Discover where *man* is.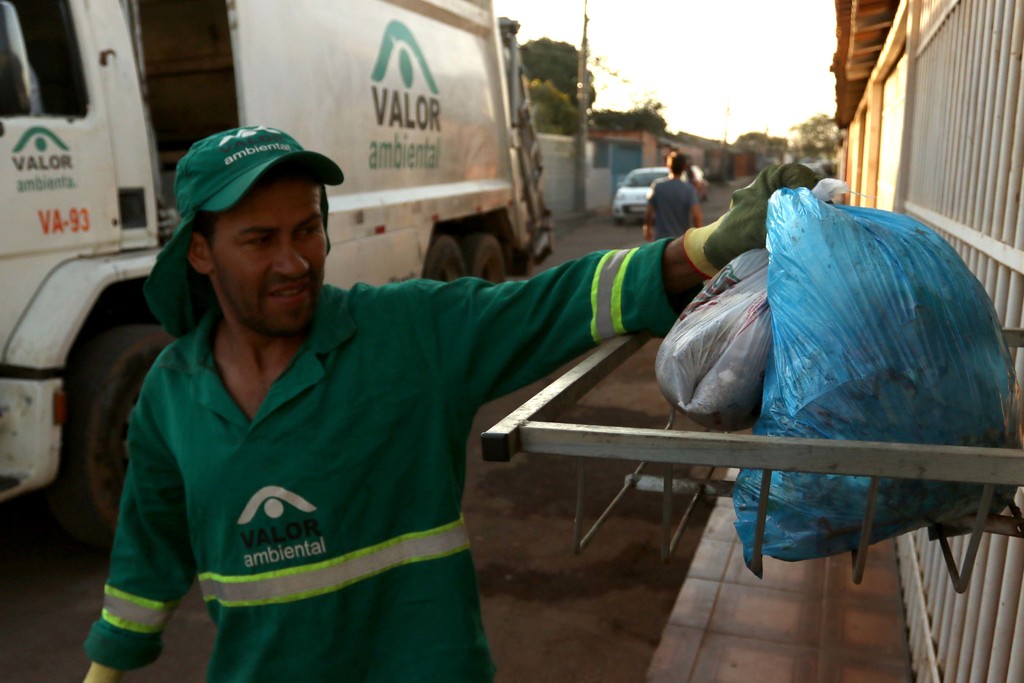
Discovered at bbox=[131, 141, 926, 669].
